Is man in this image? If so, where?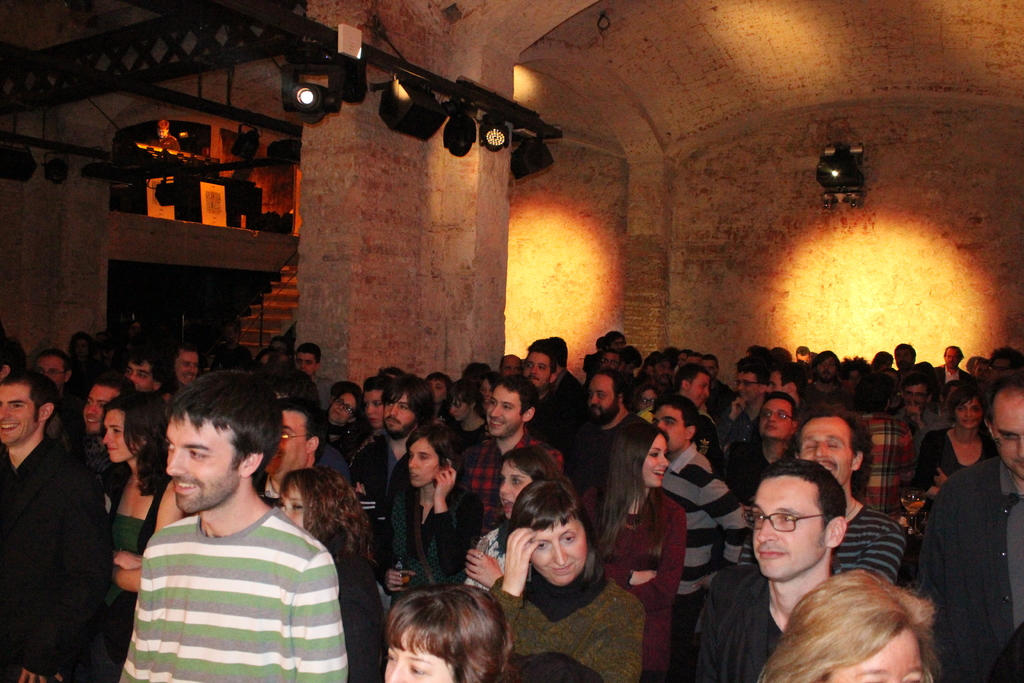
Yes, at Rect(260, 401, 332, 497).
